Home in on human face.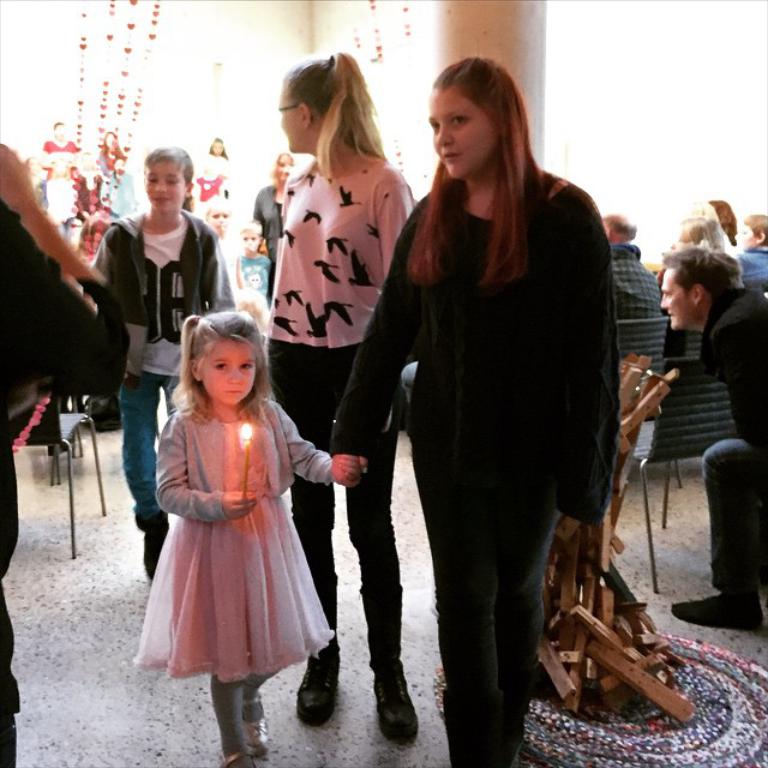
Homed in at detection(422, 86, 503, 186).
